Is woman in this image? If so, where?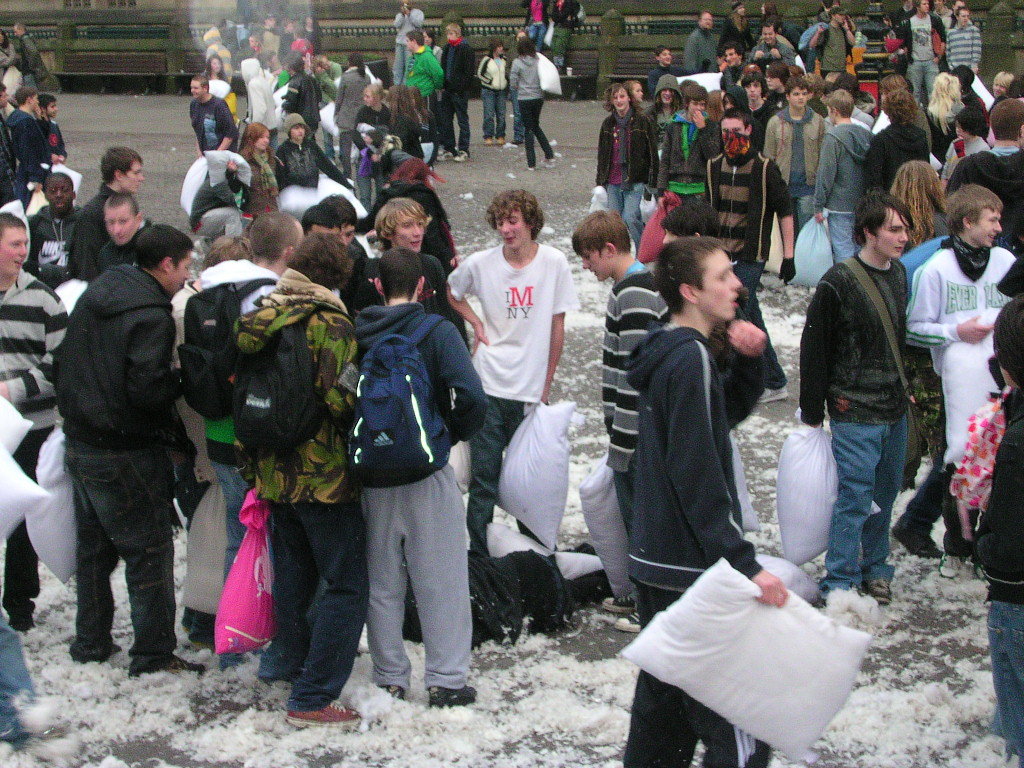
Yes, at bbox=[229, 122, 279, 220].
